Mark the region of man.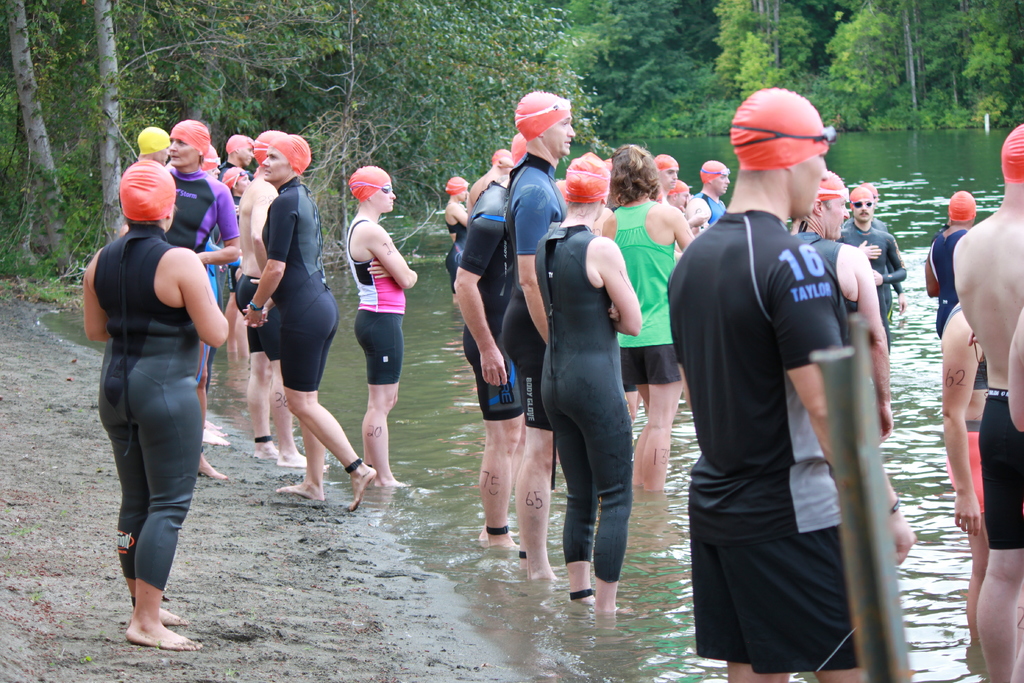
Region: bbox=(788, 167, 899, 443).
